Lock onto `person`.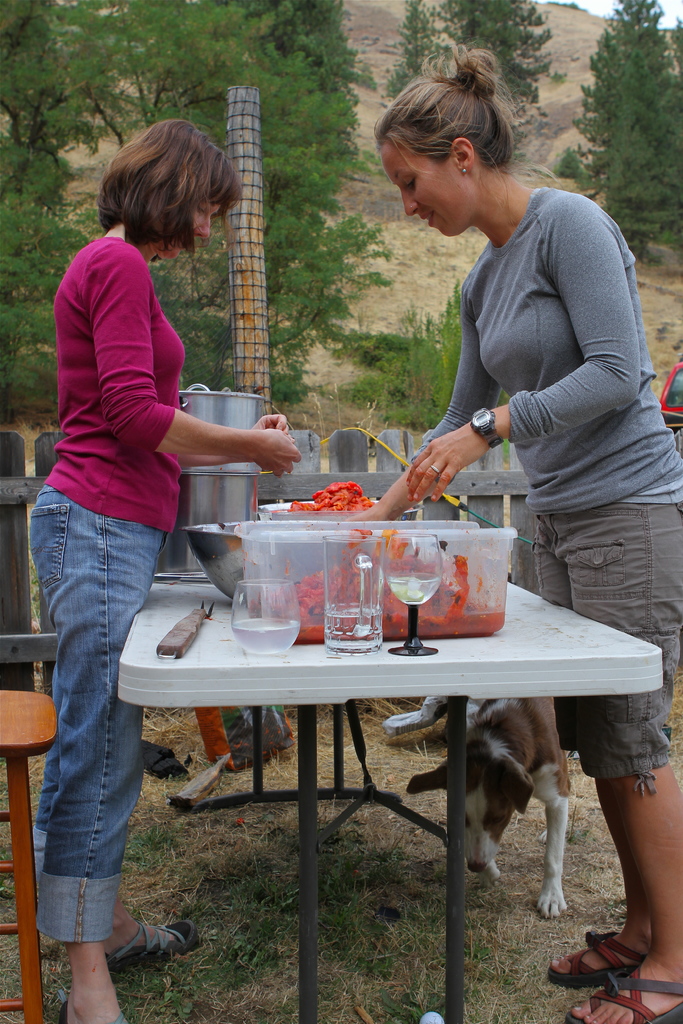
Locked: BBox(25, 79, 238, 947).
